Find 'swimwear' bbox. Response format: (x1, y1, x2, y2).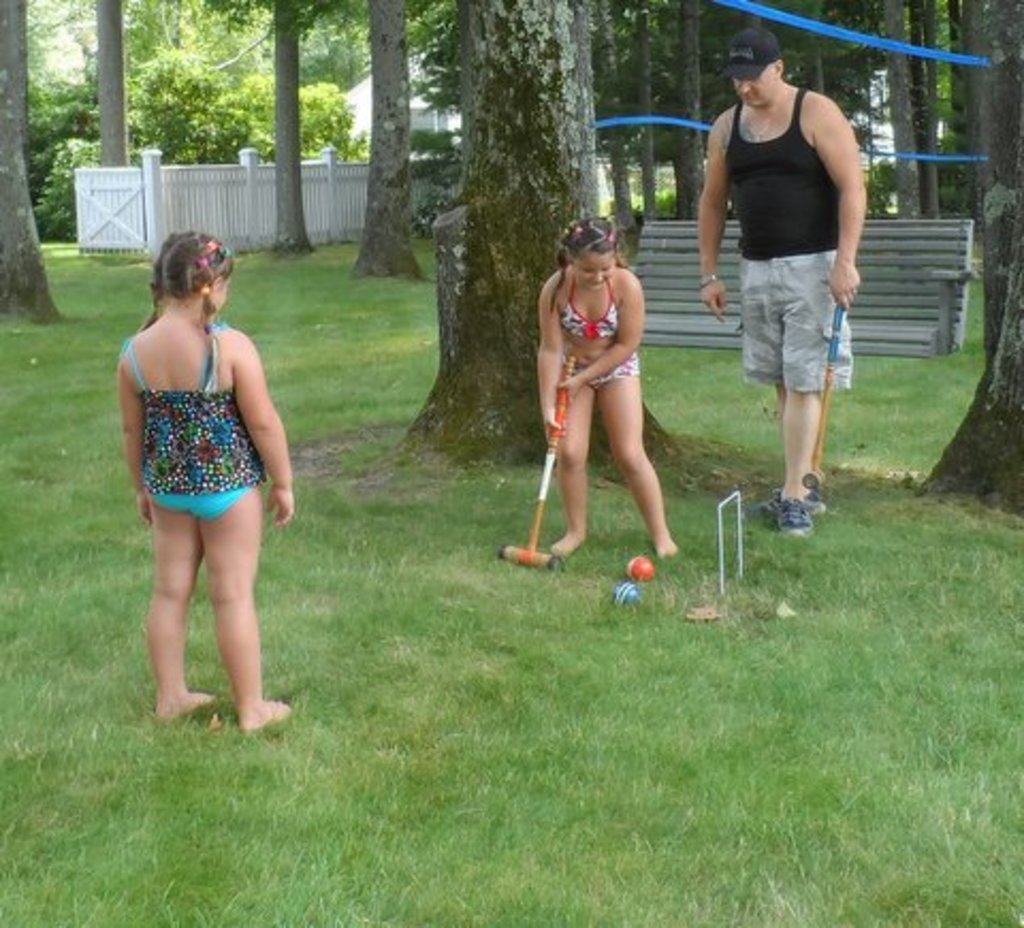
(565, 339, 644, 405).
